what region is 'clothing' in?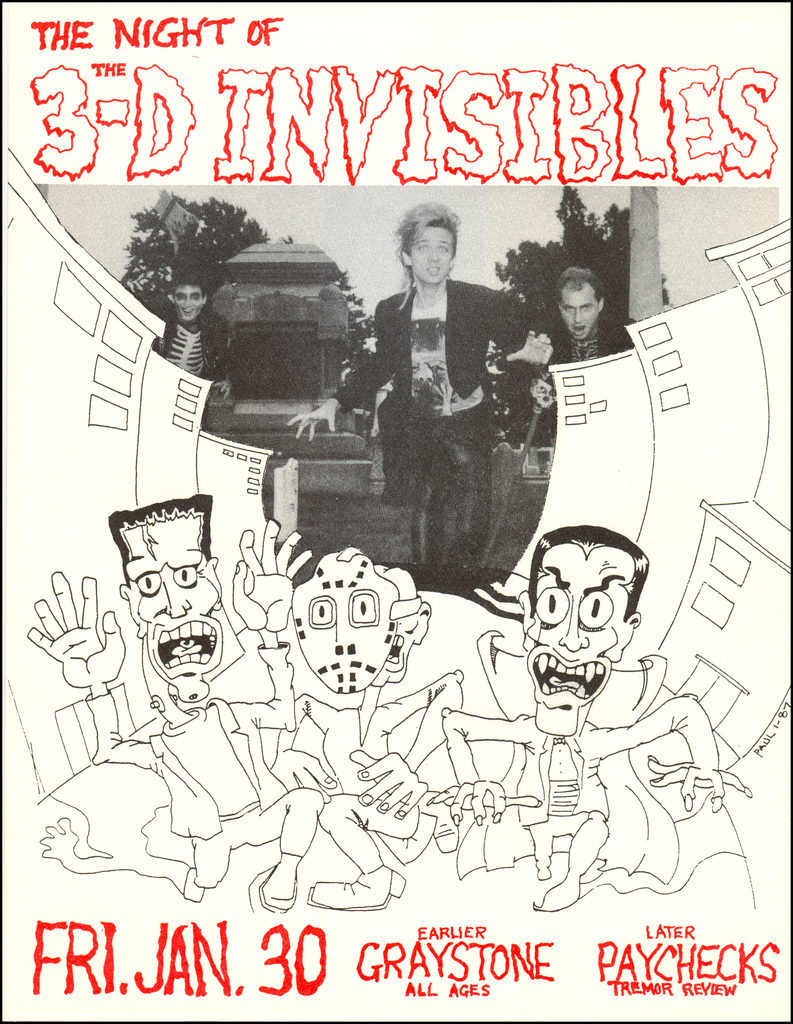
(left=357, top=222, right=519, bottom=579).
